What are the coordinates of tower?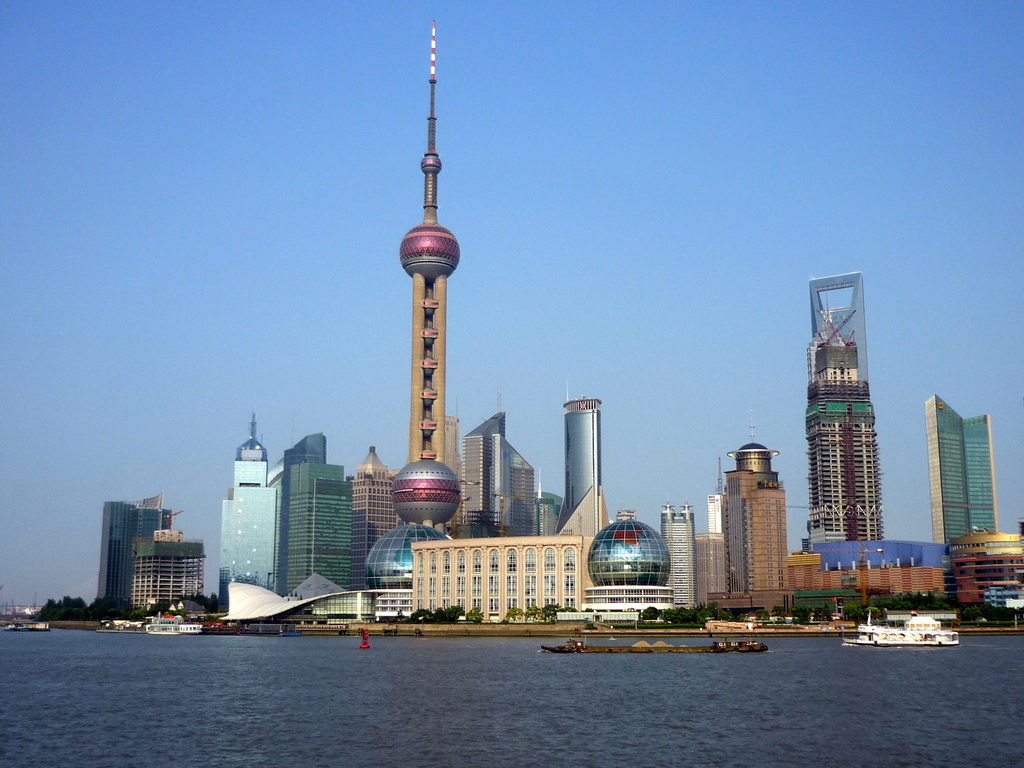
(x1=97, y1=492, x2=161, y2=611).
